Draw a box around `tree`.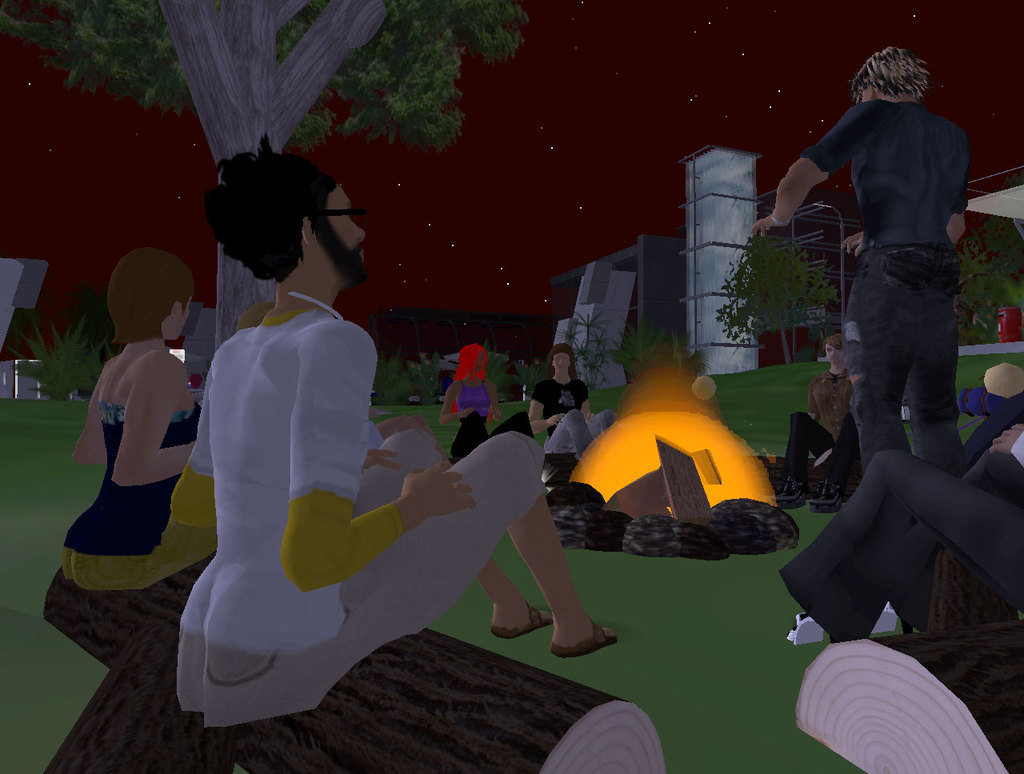
<bbox>720, 231, 840, 368</bbox>.
